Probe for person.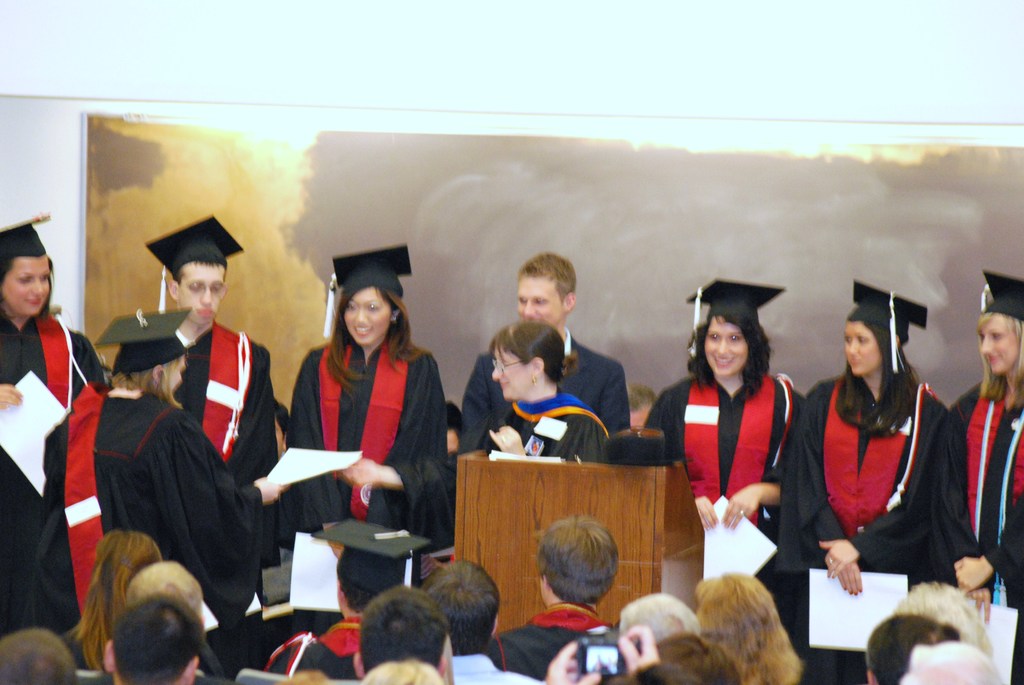
Probe result: x1=870 y1=609 x2=1009 y2=684.
